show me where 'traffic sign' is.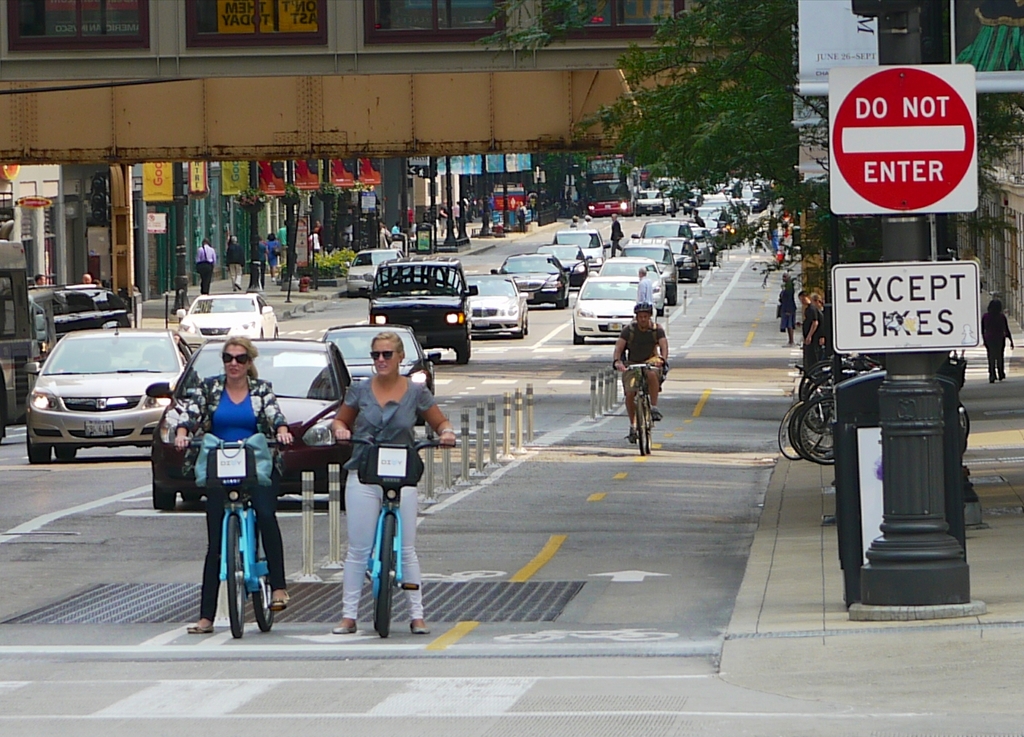
'traffic sign' is at pyautogui.locateOnScreen(829, 60, 976, 218).
